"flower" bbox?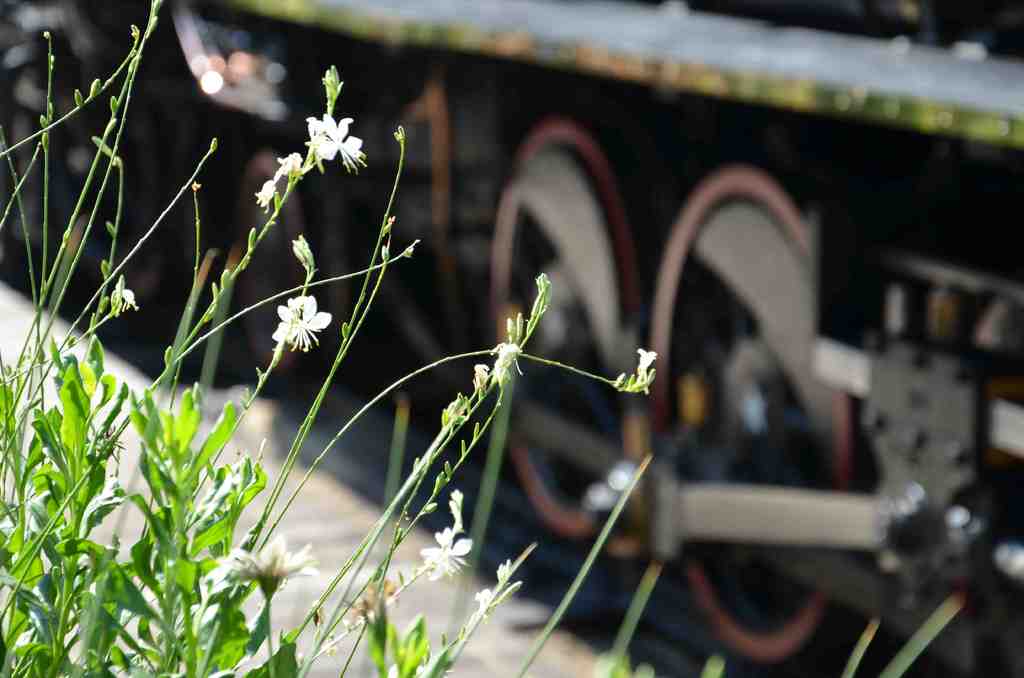
{"left": 122, "top": 286, "right": 140, "bottom": 314}
